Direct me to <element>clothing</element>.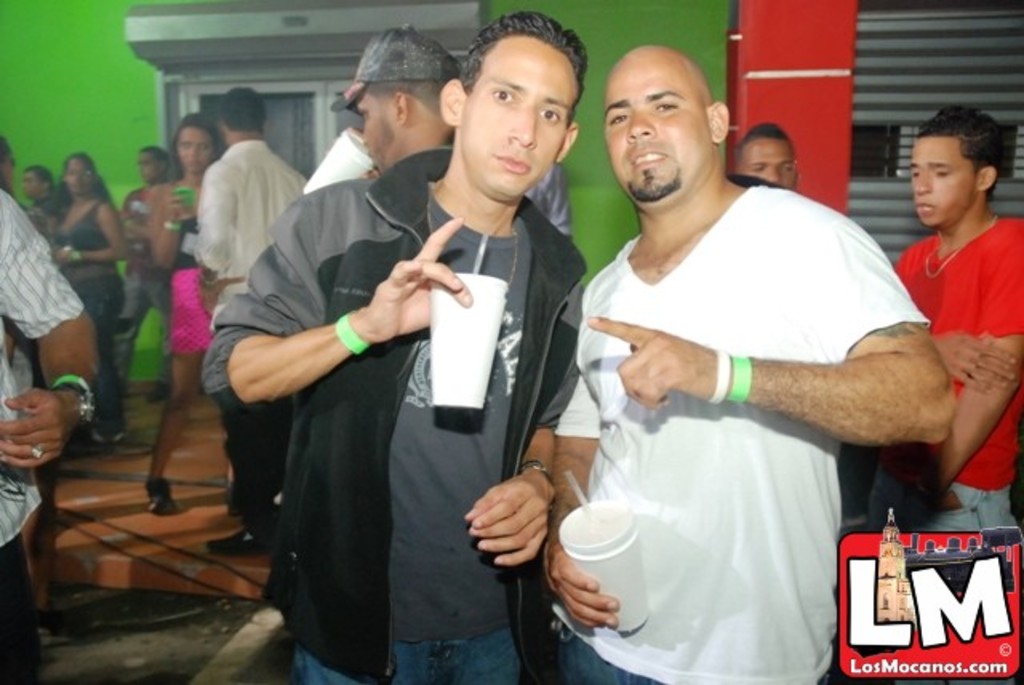
Direction: BBox(525, 154, 568, 238).
